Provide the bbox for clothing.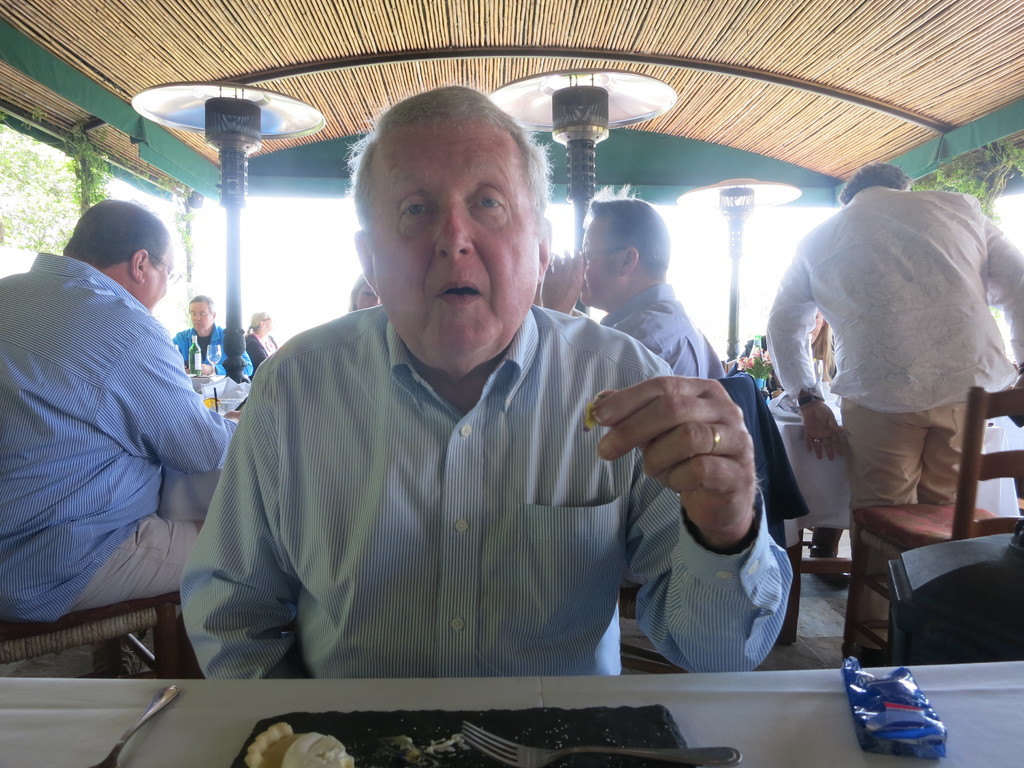
crop(595, 271, 724, 390).
